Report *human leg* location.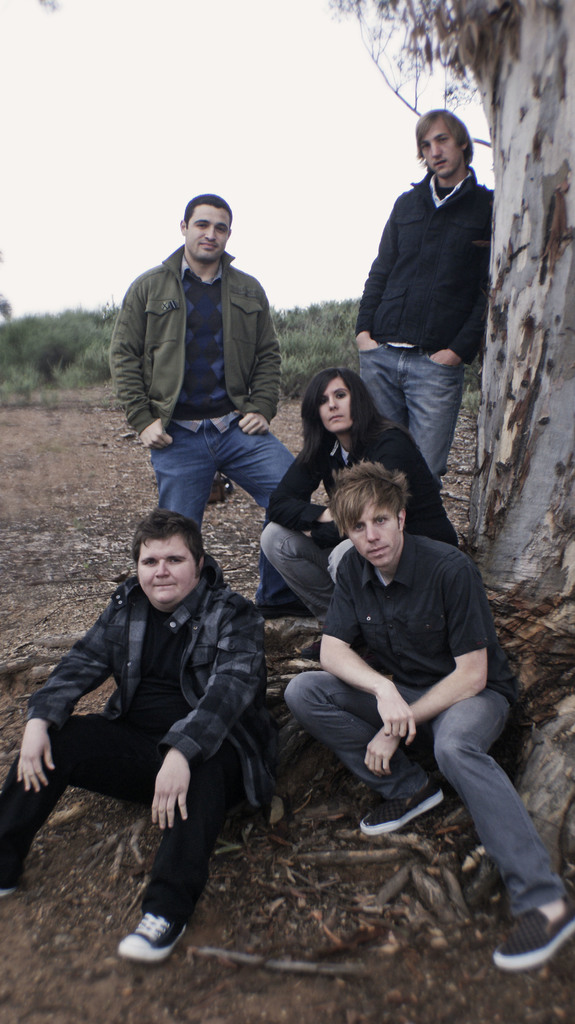
Report: locate(217, 413, 299, 600).
